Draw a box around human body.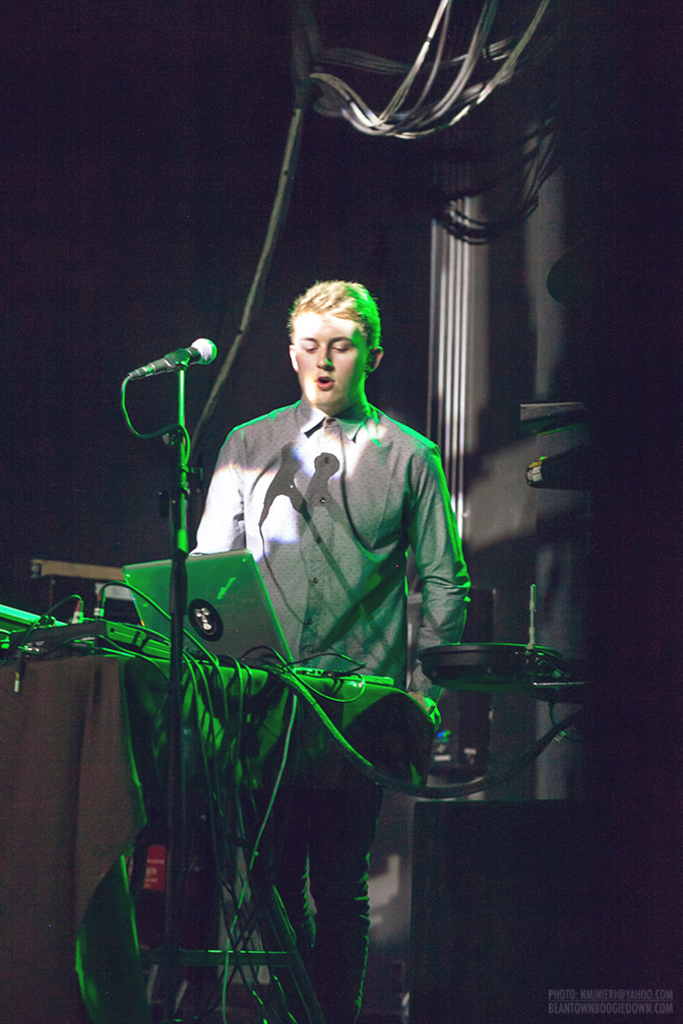
160 307 473 990.
